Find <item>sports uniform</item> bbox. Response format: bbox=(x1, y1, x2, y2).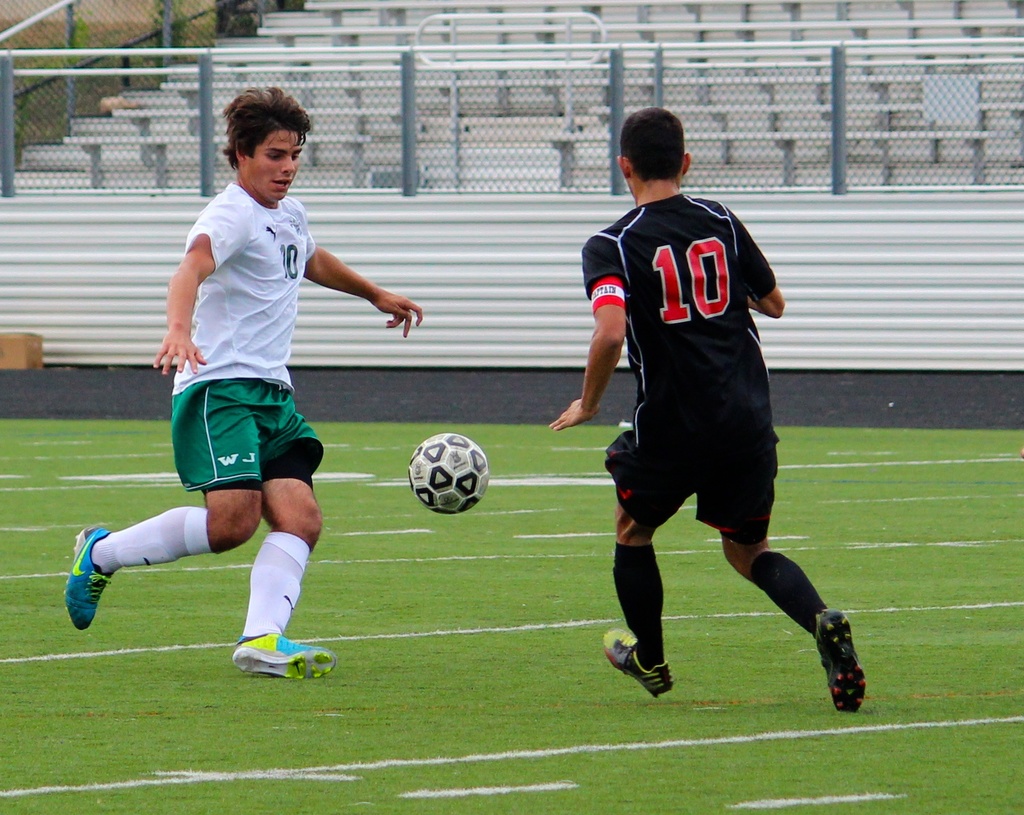
bbox=(557, 135, 848, 727).
